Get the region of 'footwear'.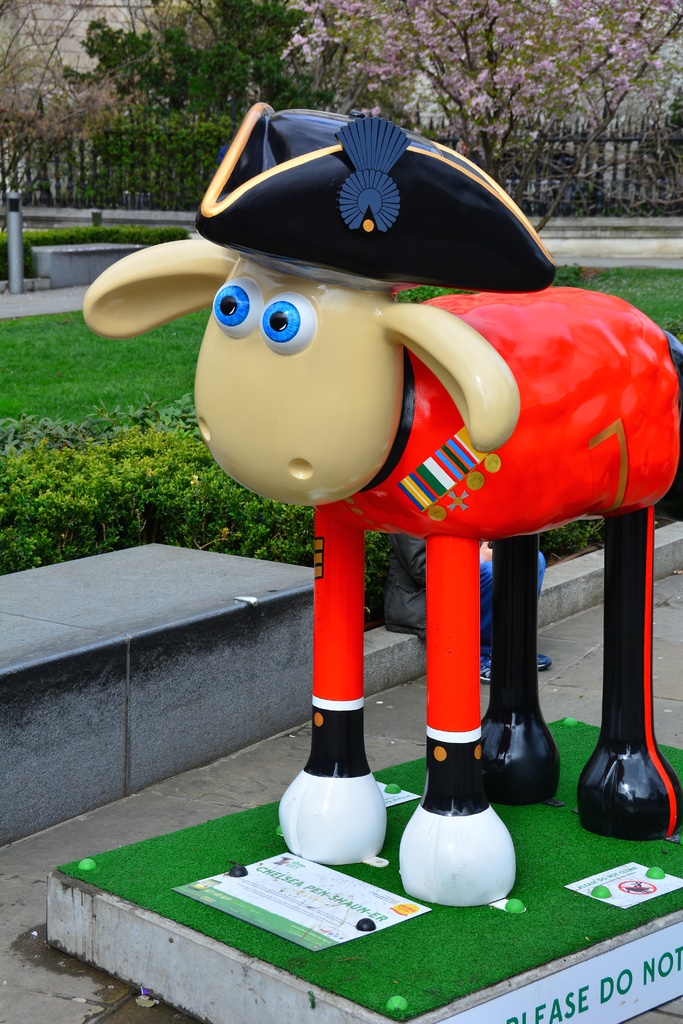
{"x1": 478, "y1": 659, "x2": 489, "y2": 685}.
